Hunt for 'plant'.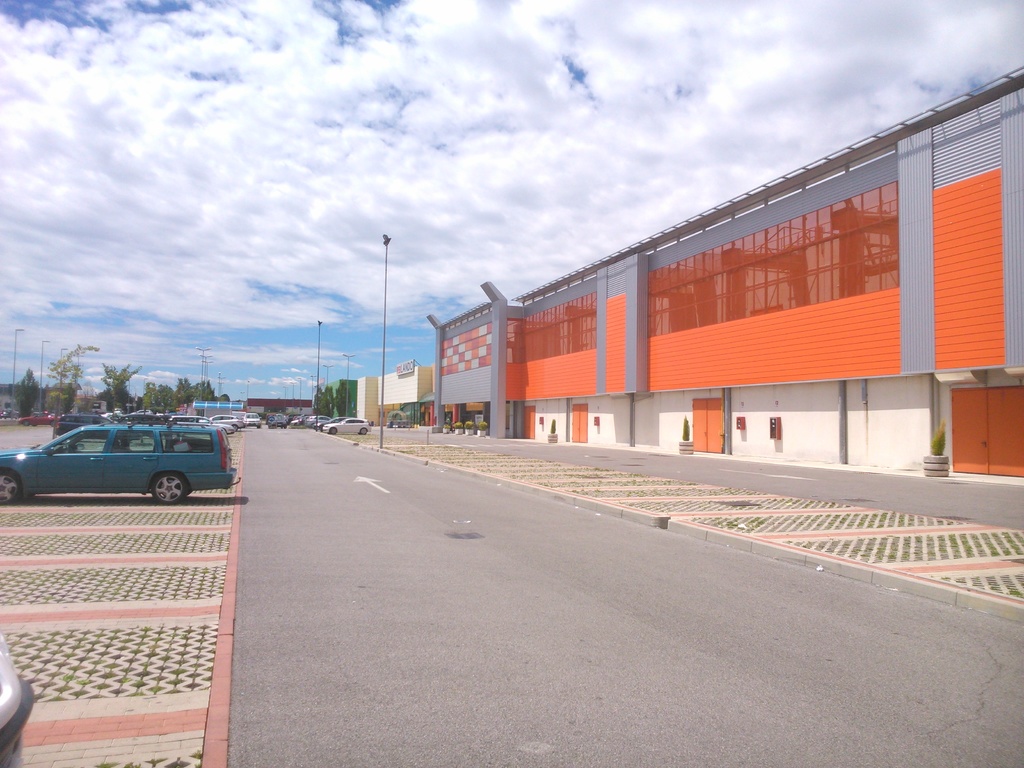
Hunted down at {"x1": 476, "y1": 422, "x2": 489, "y2": 440}.
